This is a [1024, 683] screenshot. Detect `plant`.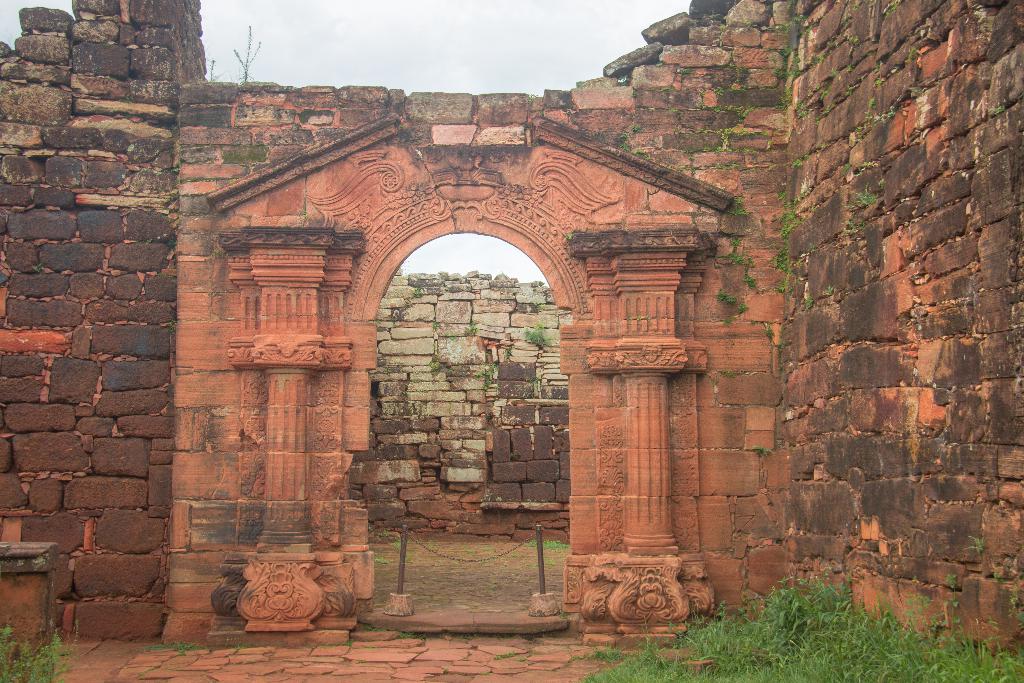
[883,0,900,14].
